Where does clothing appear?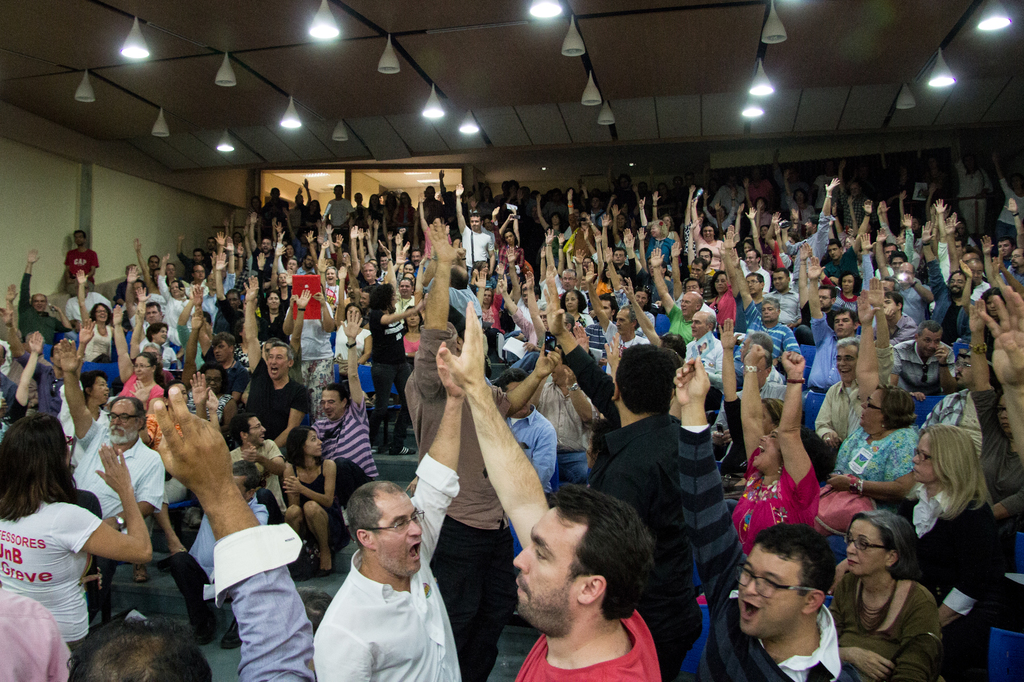
Appears at [left=829, top=569, right=946, bottom=681].
